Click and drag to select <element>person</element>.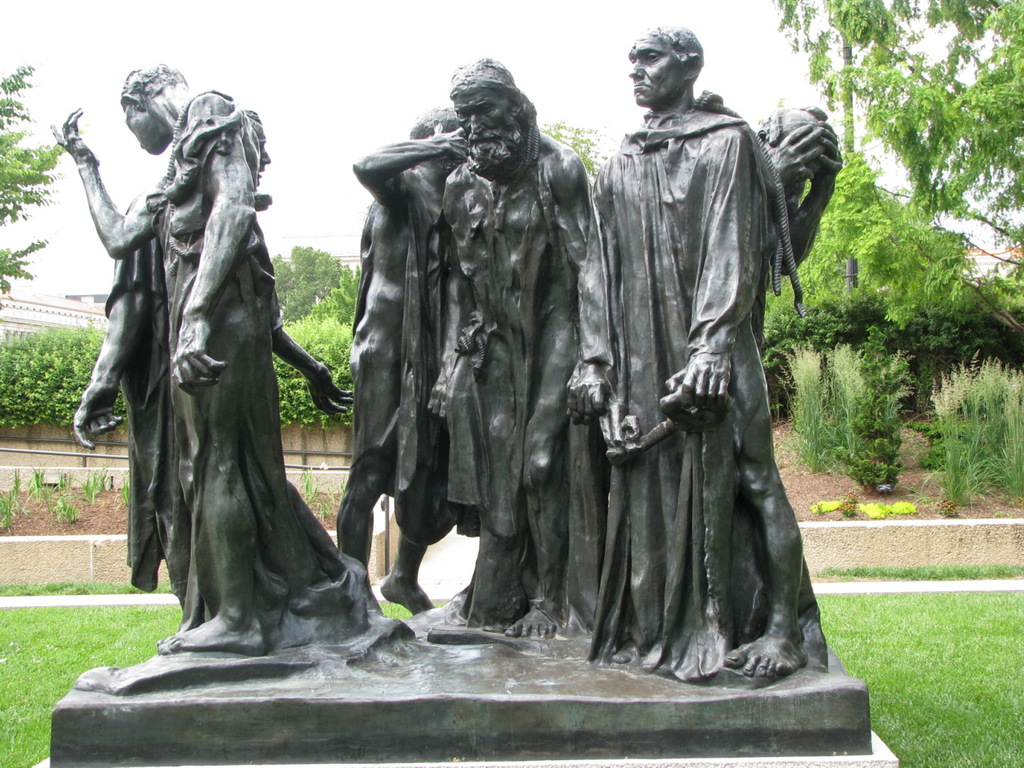
Selection: bbox=(55, 91, 363, 662).
